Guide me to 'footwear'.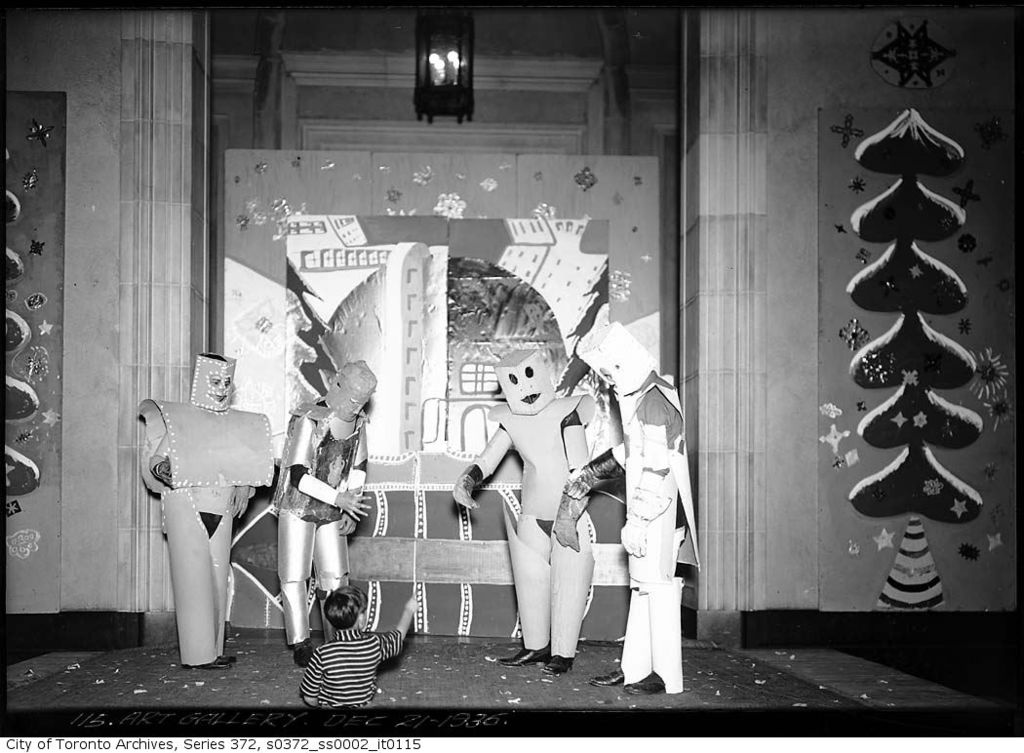
Guidance: 214,655,238,665.
